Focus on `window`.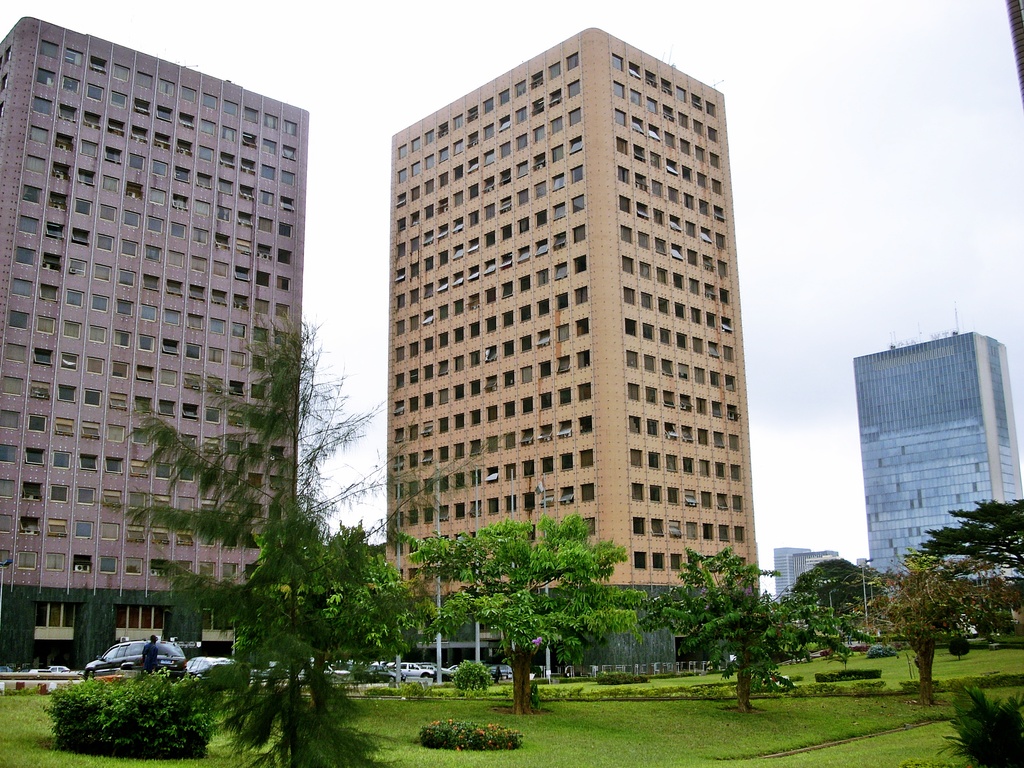
Focused at x1=46, y1=555, x2=65, y2=571.
